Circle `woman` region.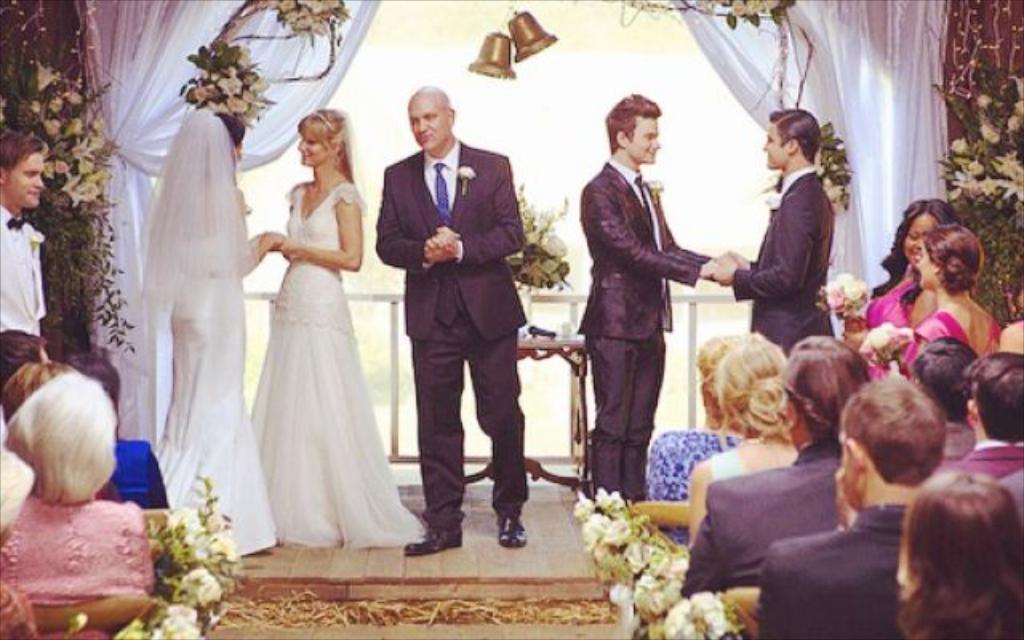
Region: bbox=[891, 470, 1022, 638].
